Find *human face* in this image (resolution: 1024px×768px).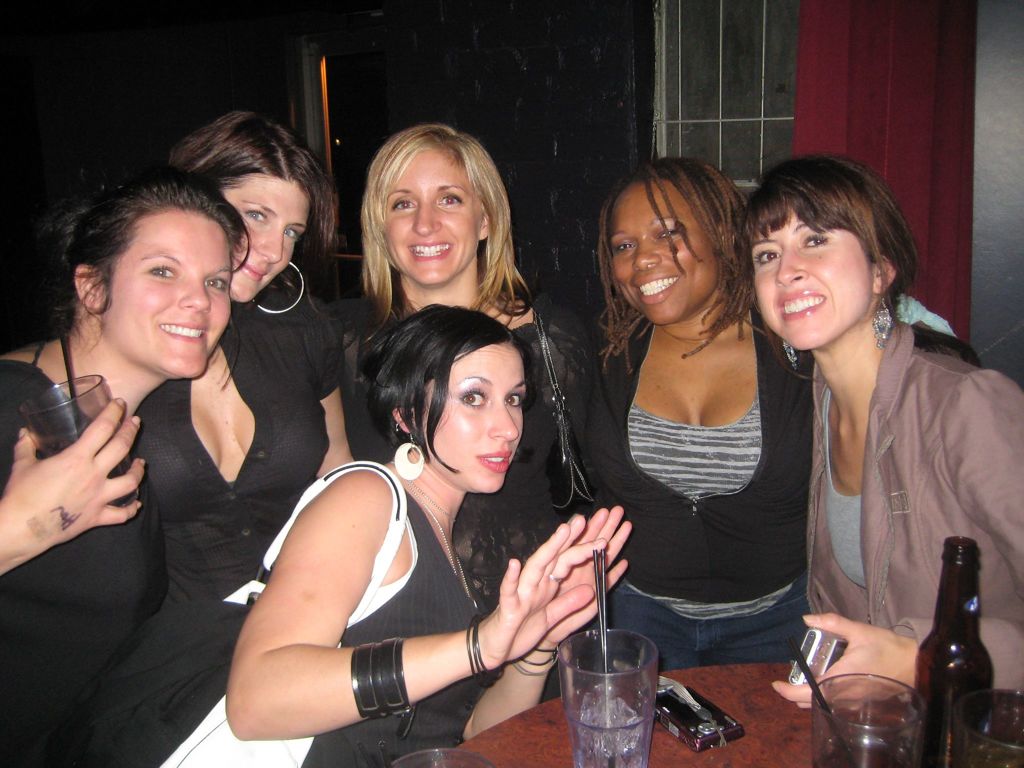
425, 347, 523, 492.
